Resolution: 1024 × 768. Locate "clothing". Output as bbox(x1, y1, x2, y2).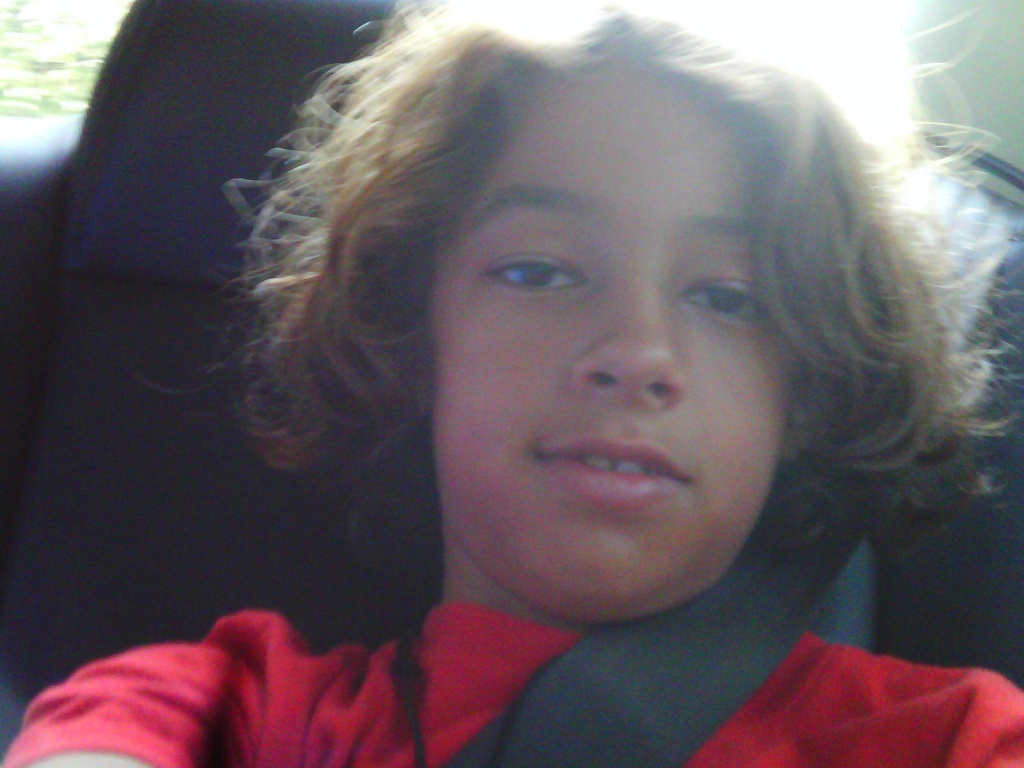
bbox(0, 582, 1023, 767).
